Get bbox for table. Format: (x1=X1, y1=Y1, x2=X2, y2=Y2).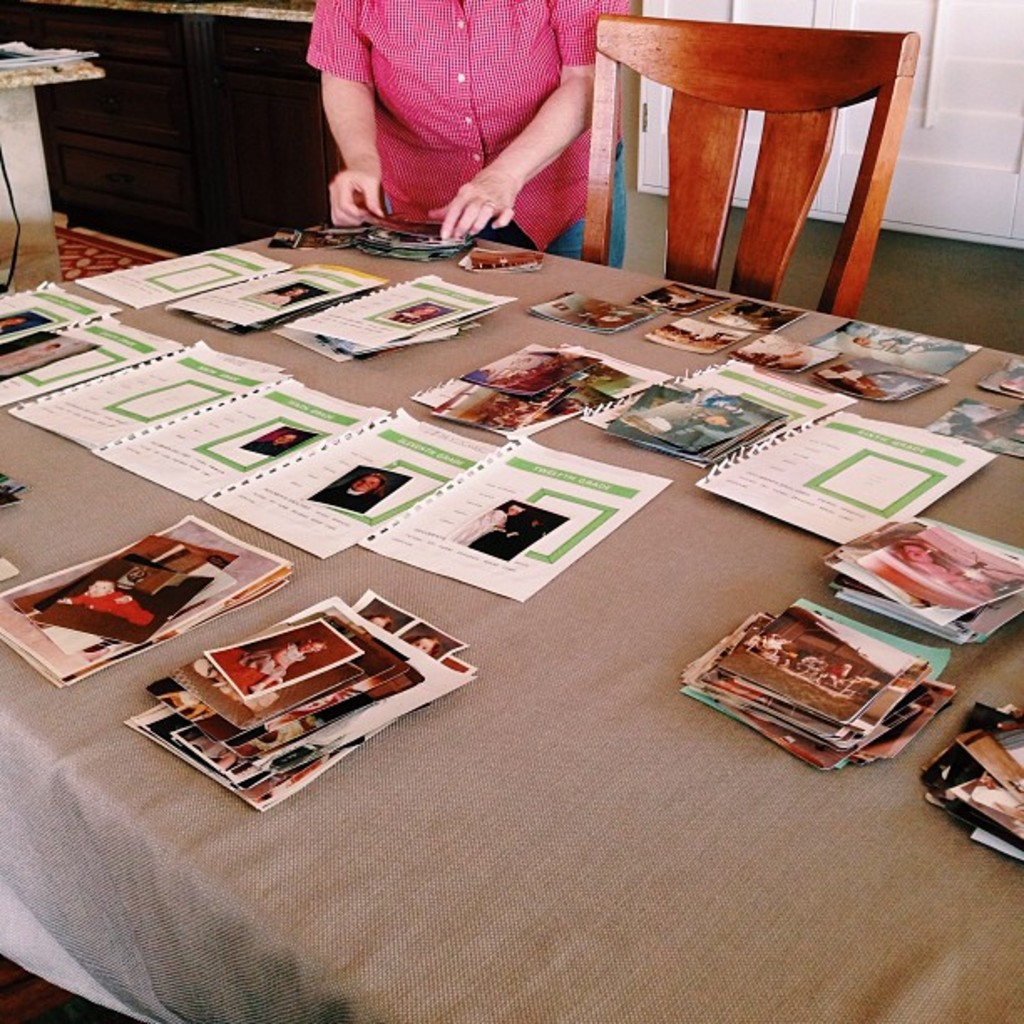
(x1=18, y1=156, x2=1017, y2=1002).
